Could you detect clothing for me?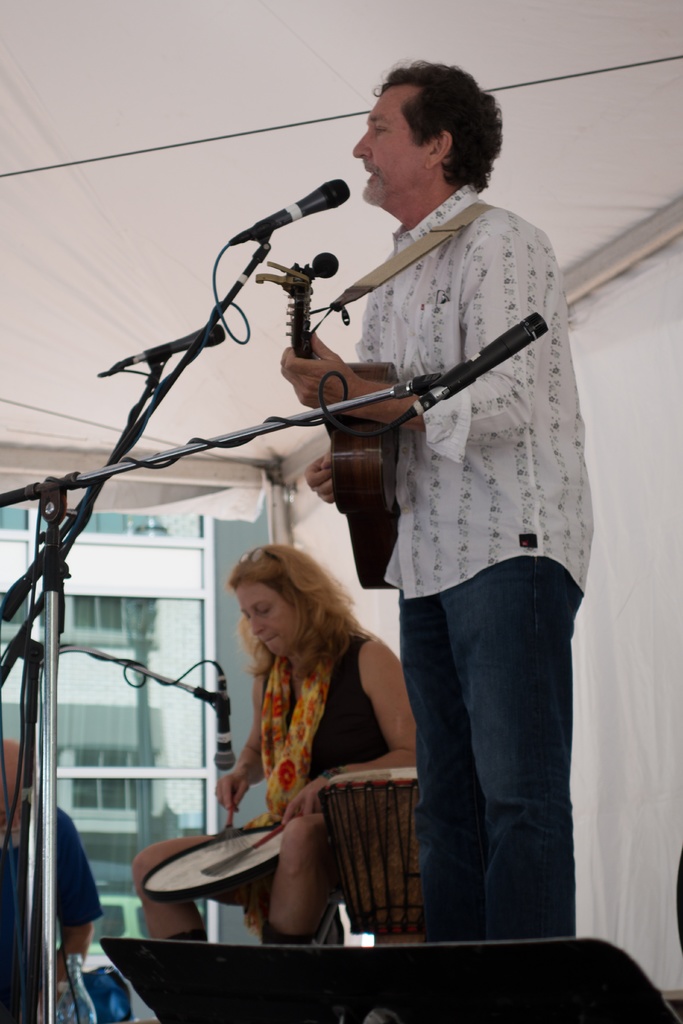
Detection result: x1=204 y1=621 x2=406 y2=861.
